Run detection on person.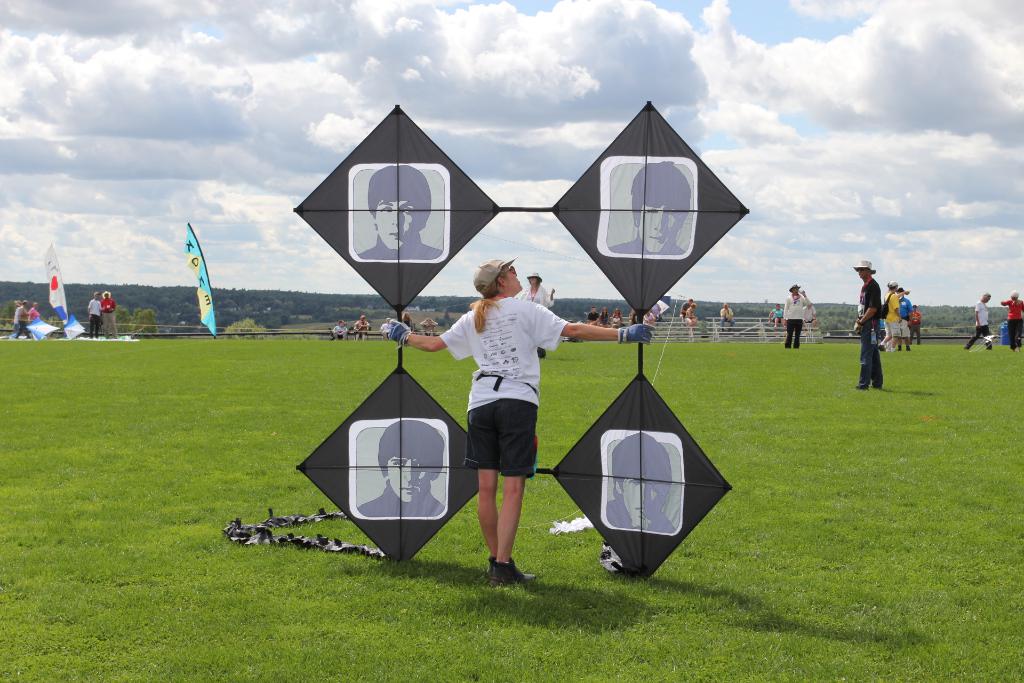
Result: 646:306:655:339.
